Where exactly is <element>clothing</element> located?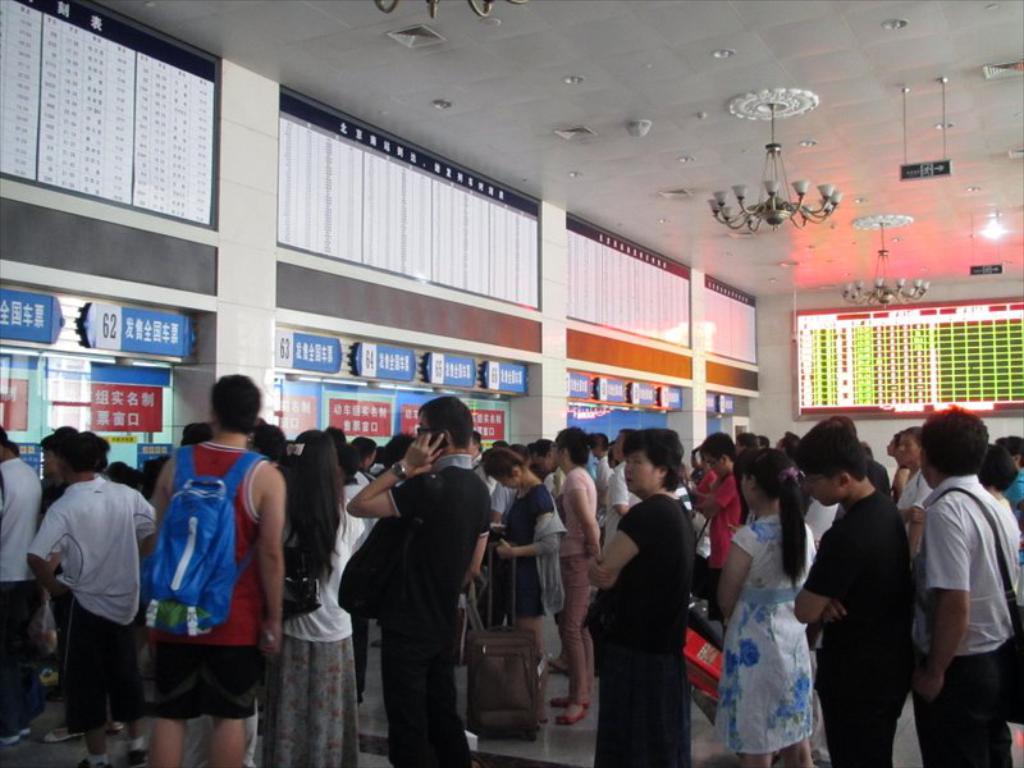
Its bounding box is BBox(273, 485, 371, 767).
